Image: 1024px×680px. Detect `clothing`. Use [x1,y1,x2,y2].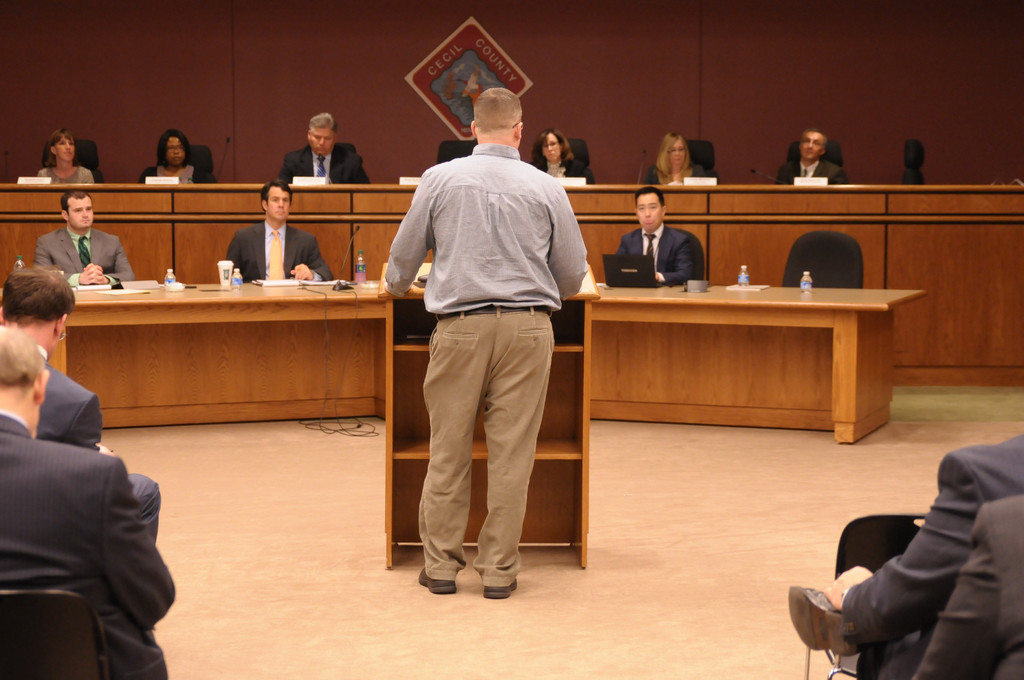
[142,161,218,192].
